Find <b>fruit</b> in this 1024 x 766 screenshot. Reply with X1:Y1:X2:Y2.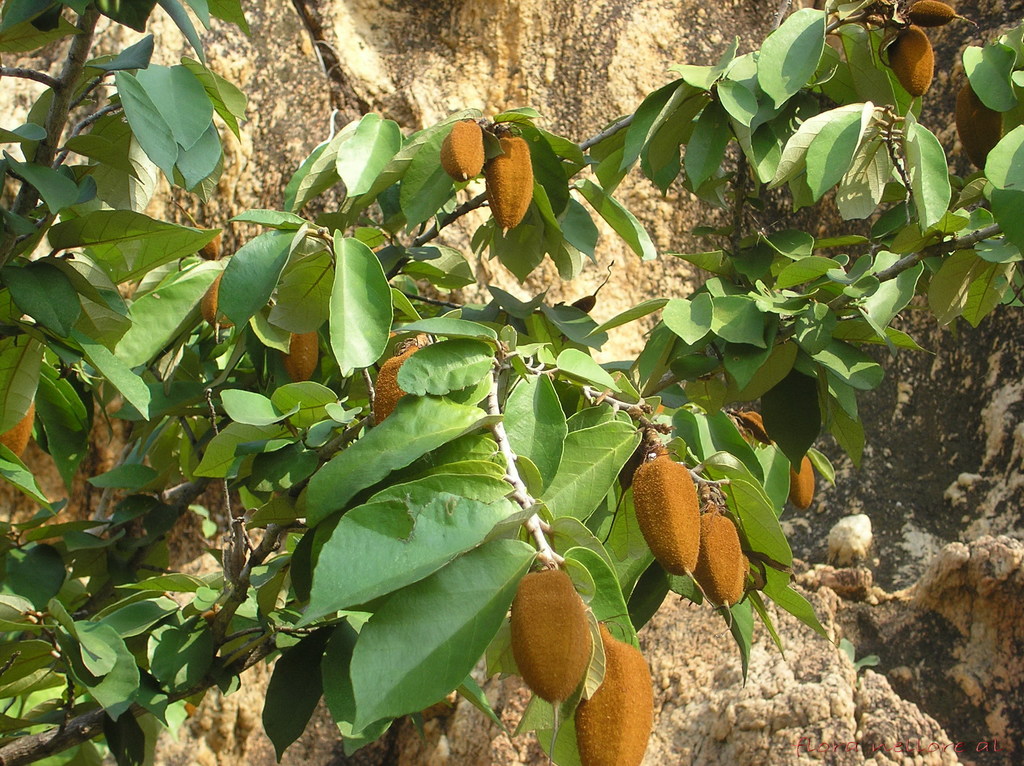
281:322:326:387.
